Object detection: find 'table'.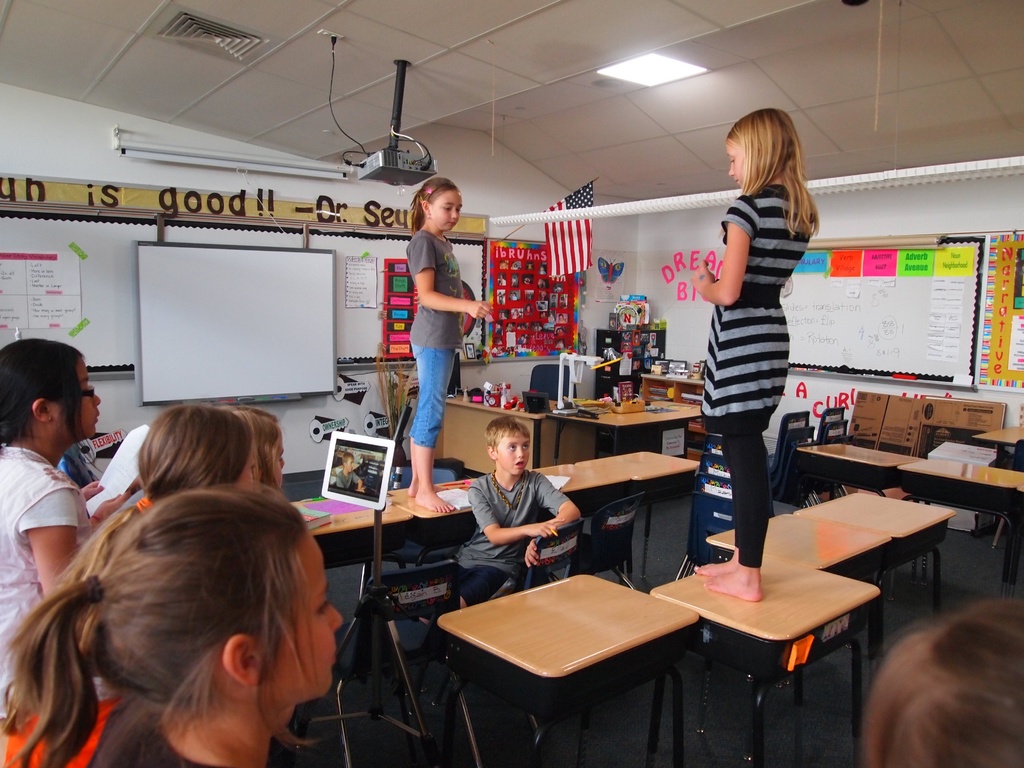
[left=648, top=552, right=880, bottom=767].
